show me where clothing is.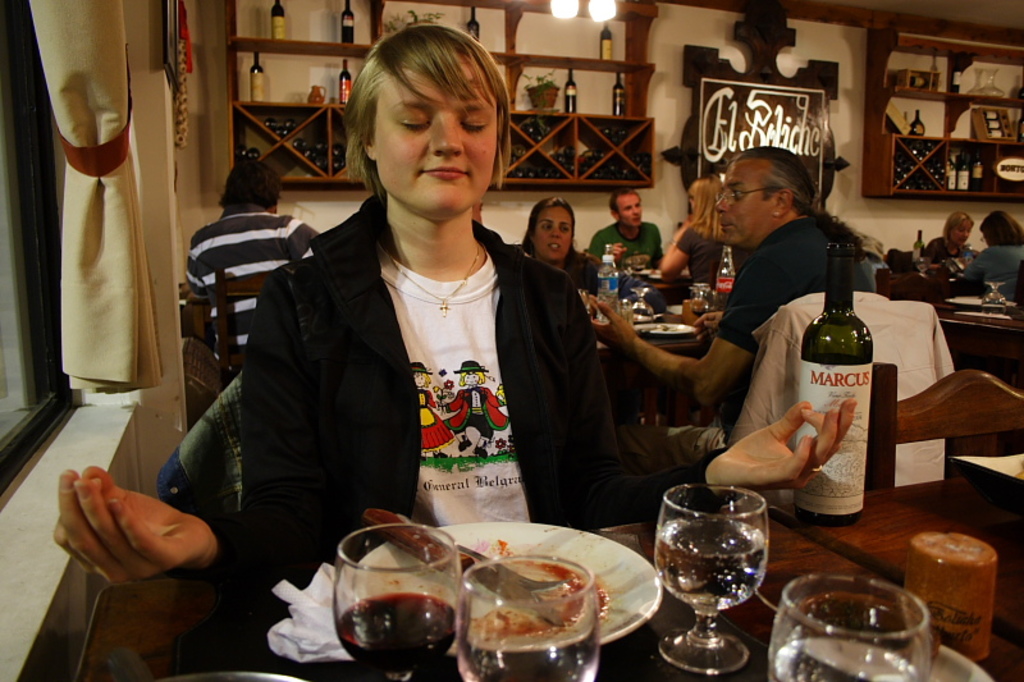
clothing is at pyautogui.locateOnScreen(590, 210, 671, 275).
